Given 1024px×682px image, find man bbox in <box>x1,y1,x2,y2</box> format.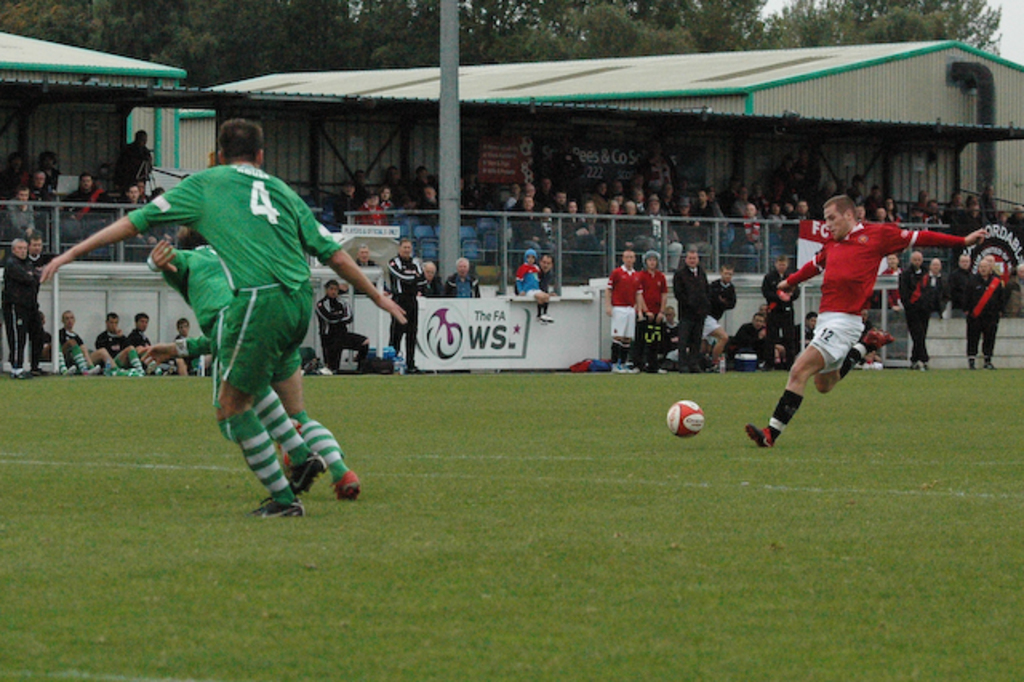
<box>62,173,114,224</box>.
